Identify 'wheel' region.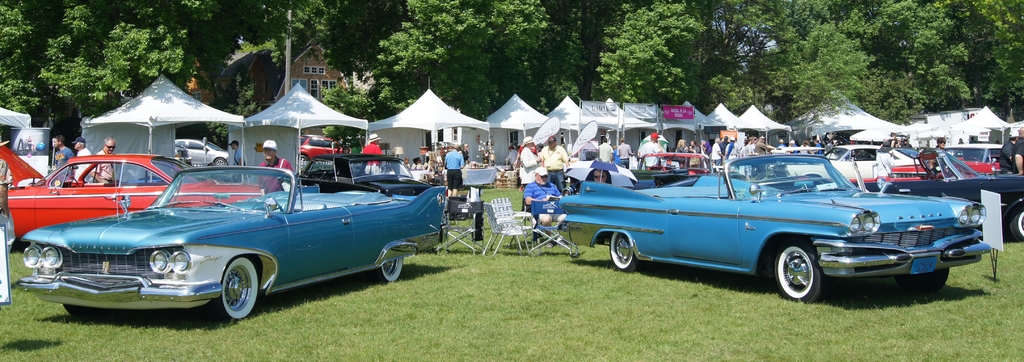
Region: (217, 254, 263, 322).
